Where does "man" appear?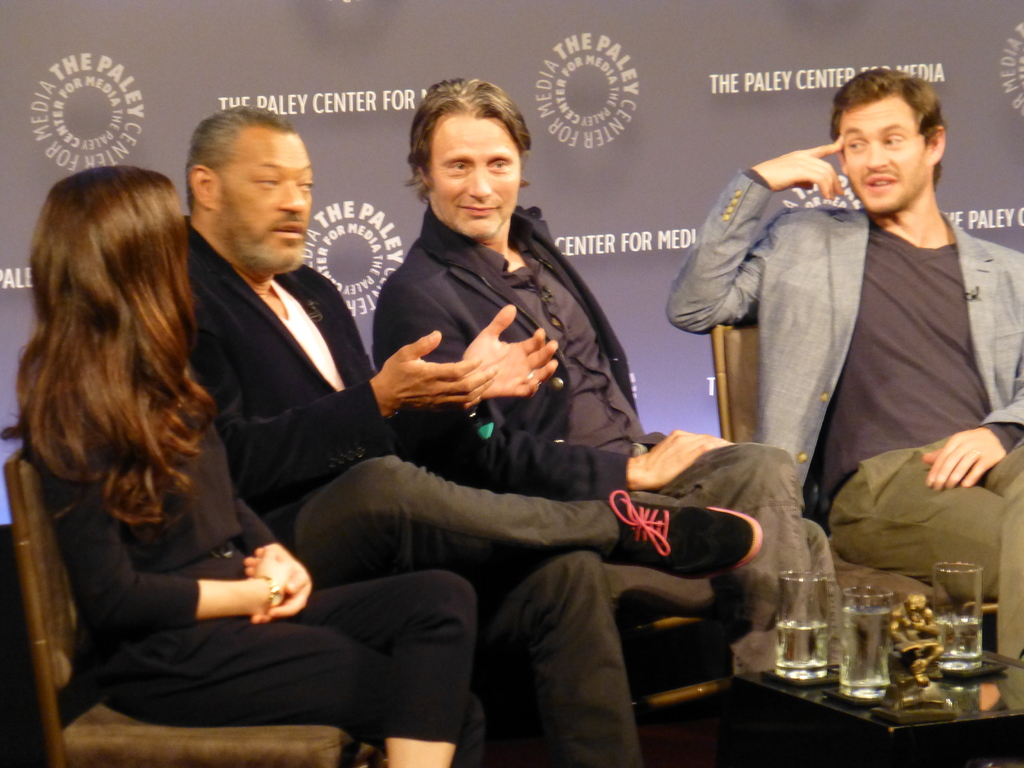
Appears at 659,61,1007,575.
